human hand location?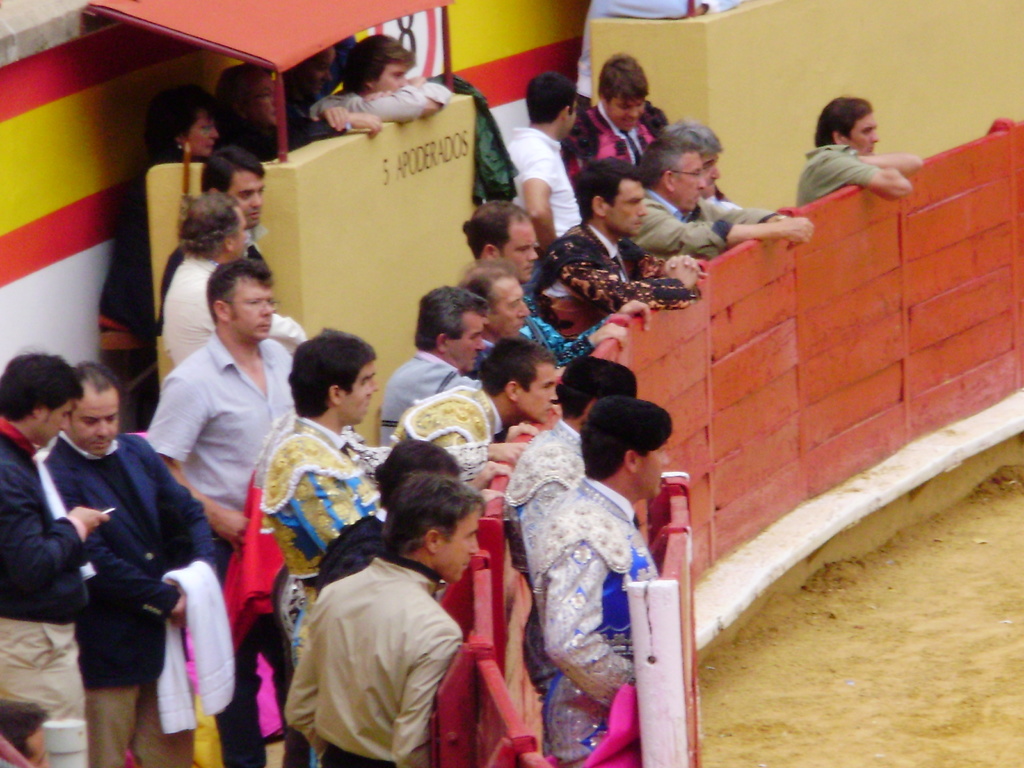
[x1=509, y1=420, x2=540, y2=440]
